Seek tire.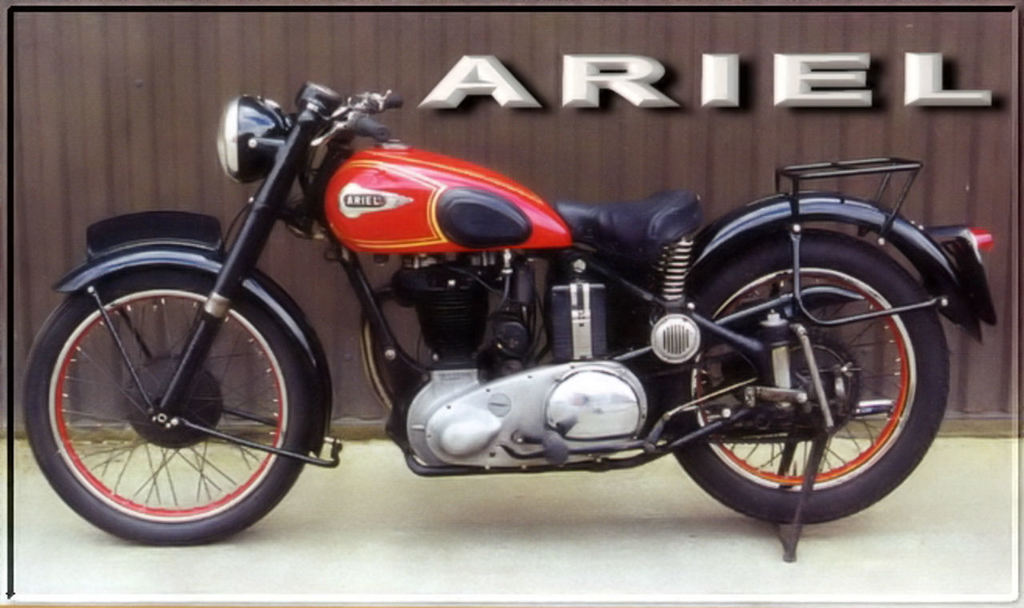
662,228,948,522.
